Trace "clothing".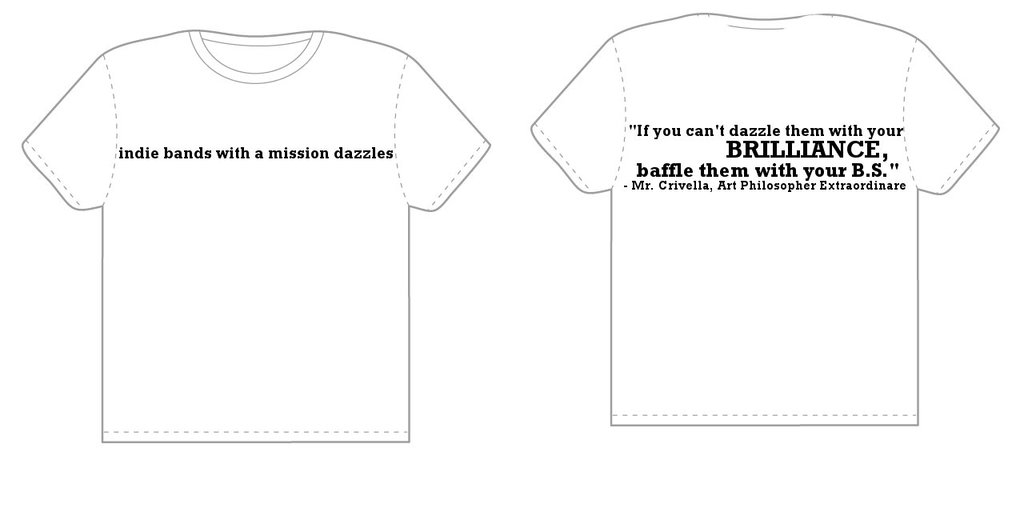
Traced to box(23, 30, 490, 444).
